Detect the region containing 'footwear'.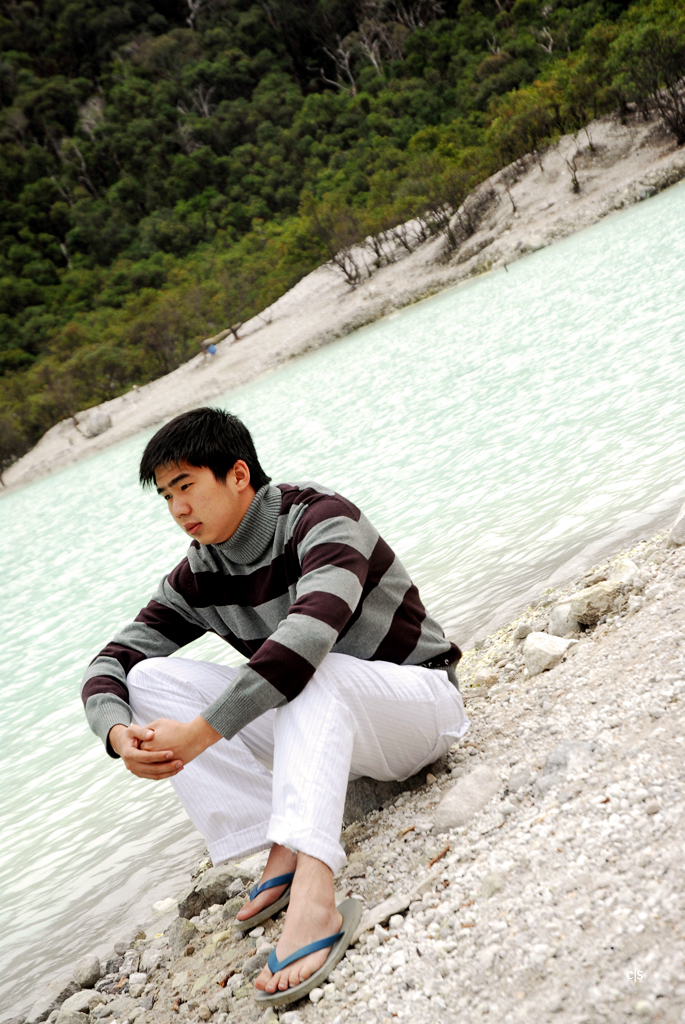
[left=232, top=873, right=294, bottom=930].
